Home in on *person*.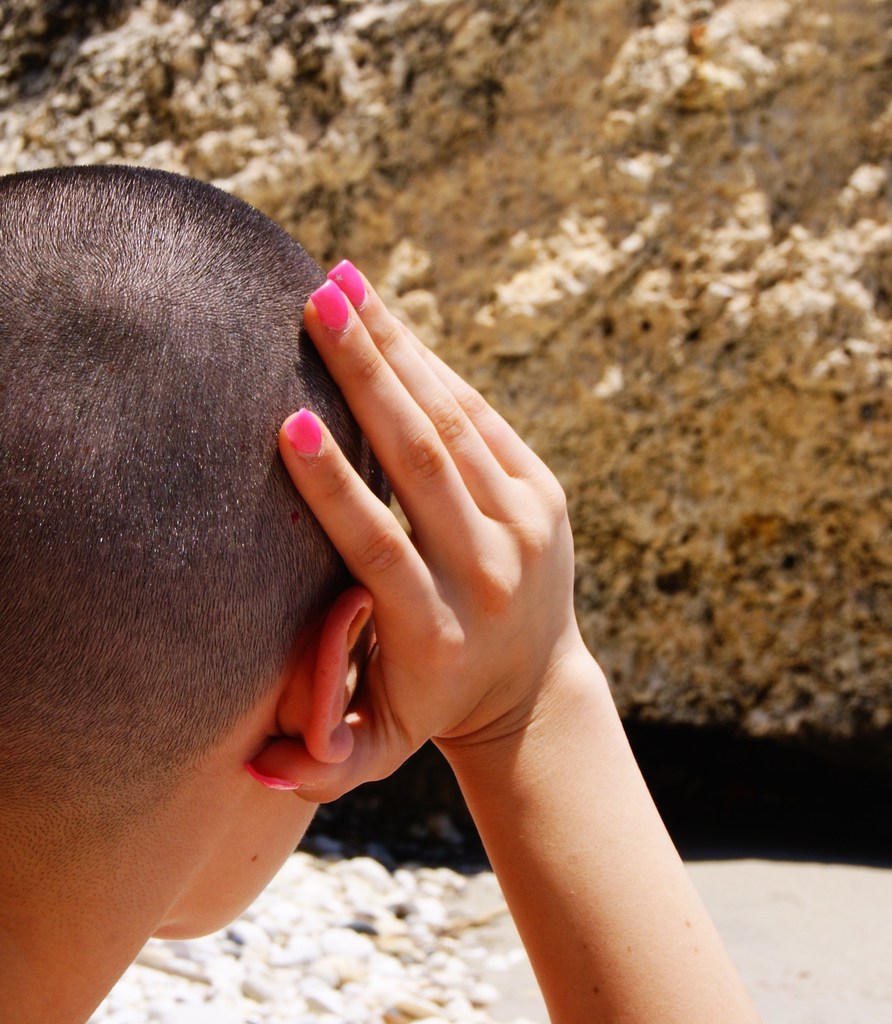
Homed in at <box>38,93,759,1000</box>.
